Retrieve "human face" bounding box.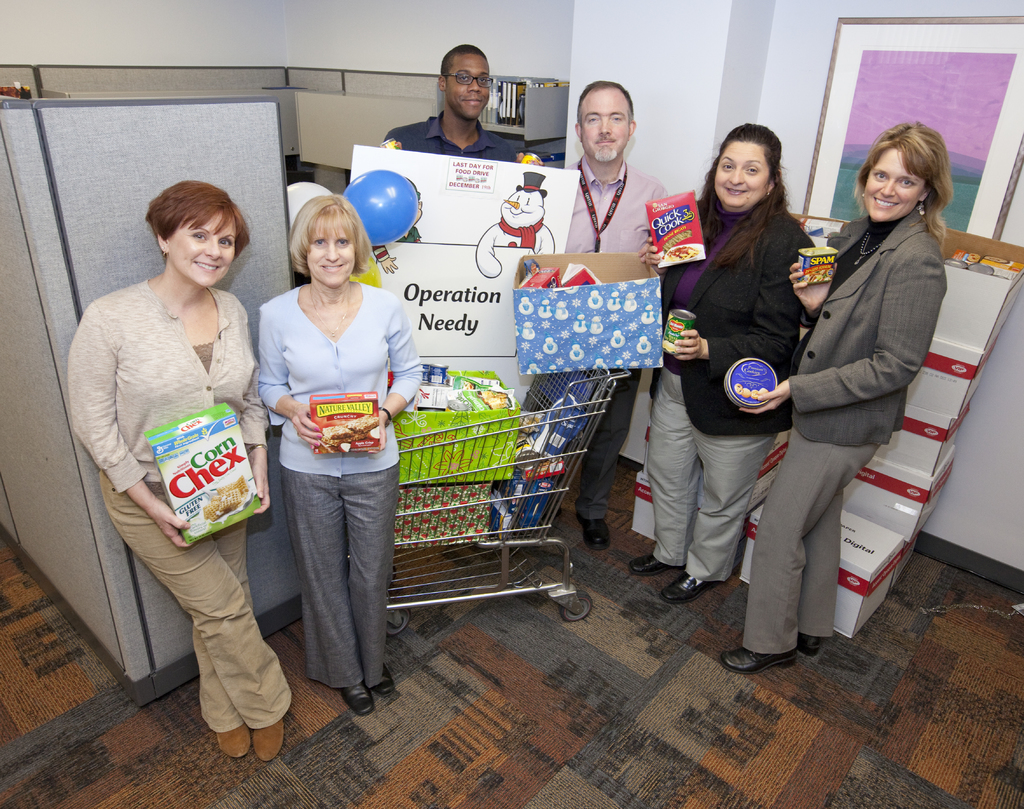
Bounding box: x1=302 y1=213 x2=356 y2=289.
